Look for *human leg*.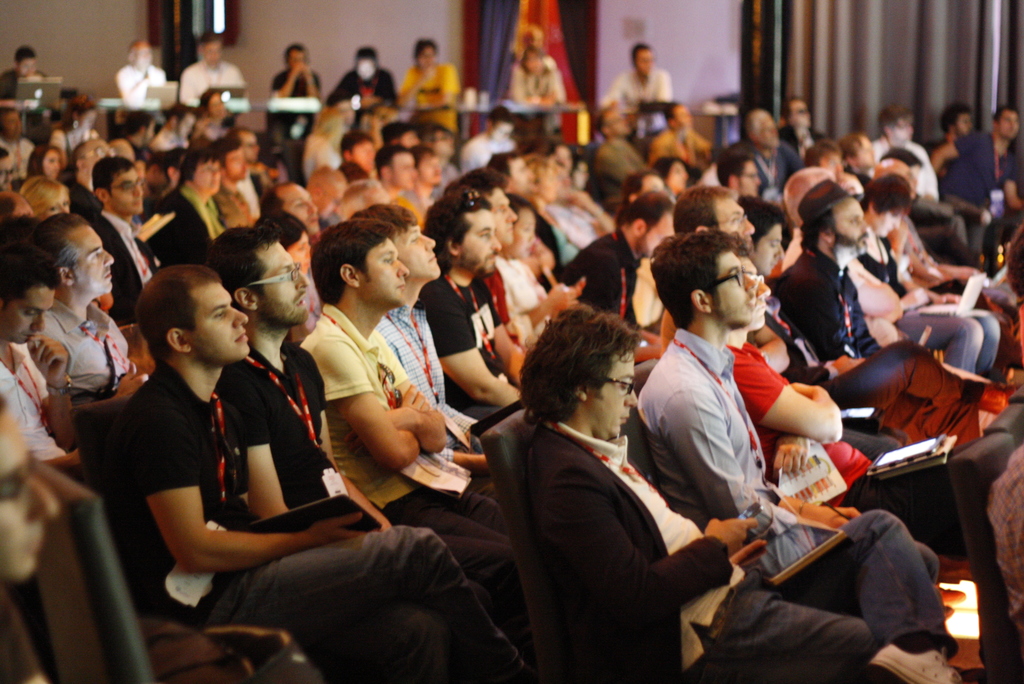
Found: <box>704,586,868,683</box>.
